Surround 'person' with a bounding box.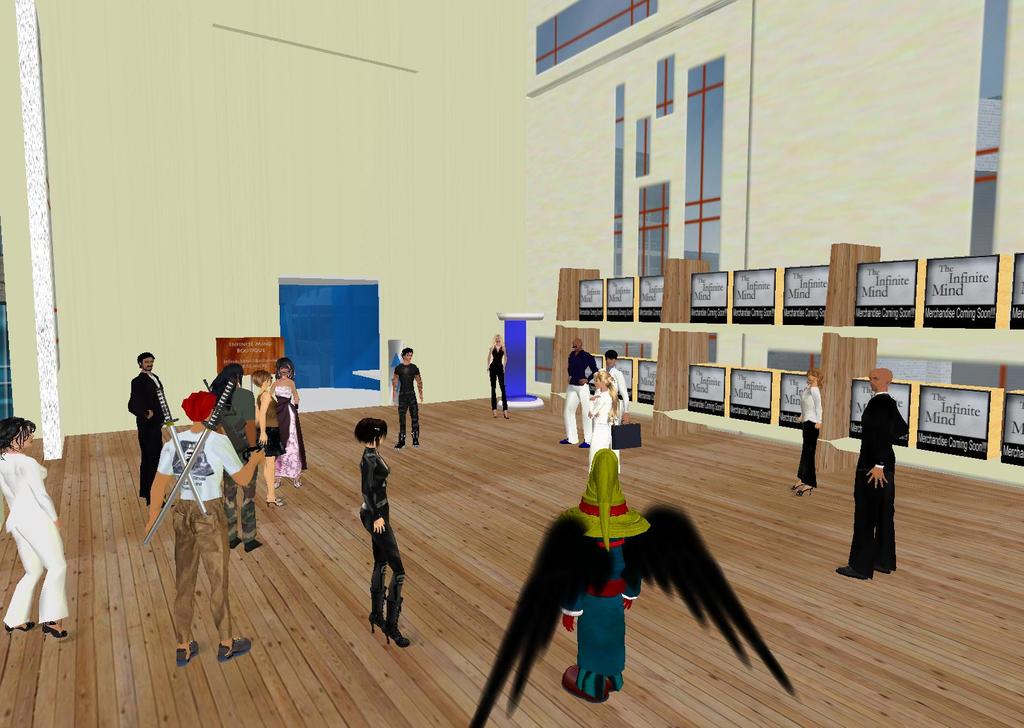
box=[849, 369, 912, 596].
